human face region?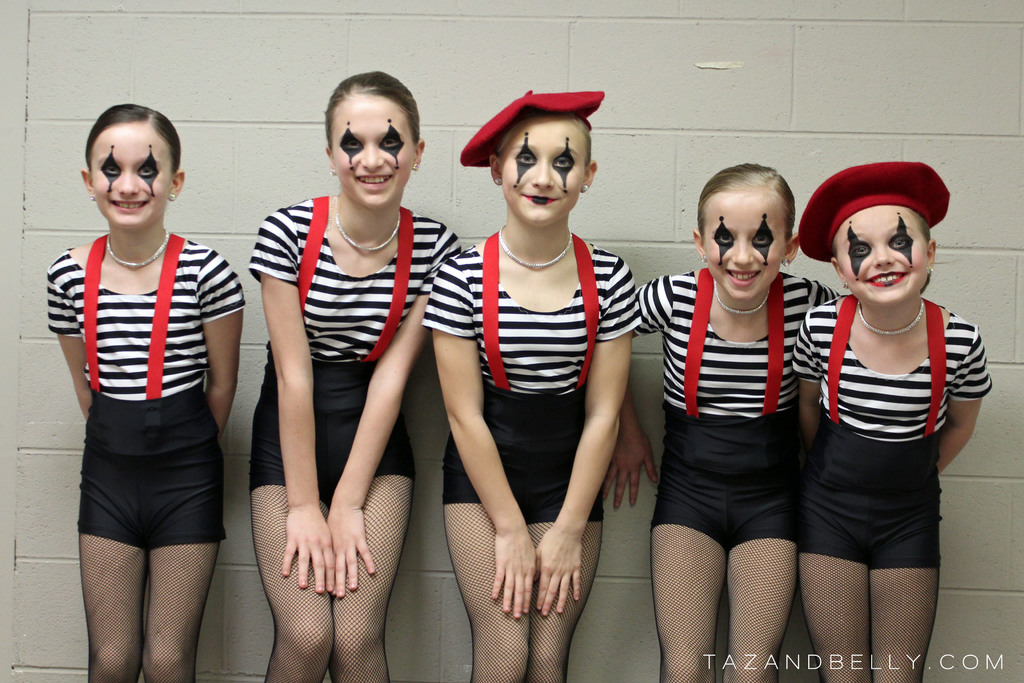
x1=83 y1=125 x2=173 y2=229
